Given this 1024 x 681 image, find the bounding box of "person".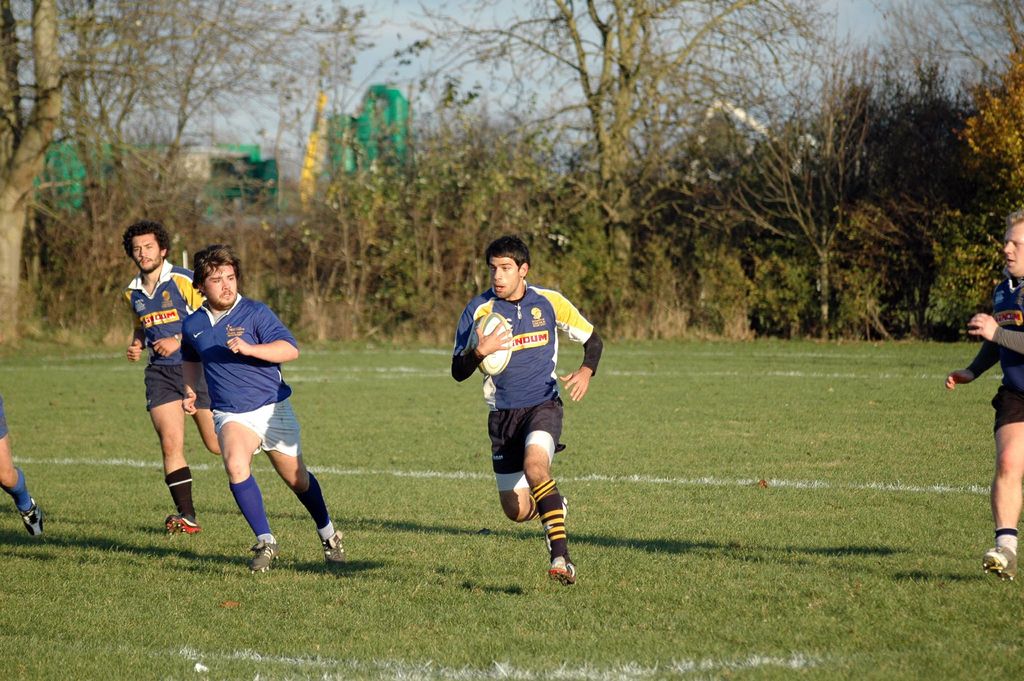
detection(946, 205, 1023, 585).
